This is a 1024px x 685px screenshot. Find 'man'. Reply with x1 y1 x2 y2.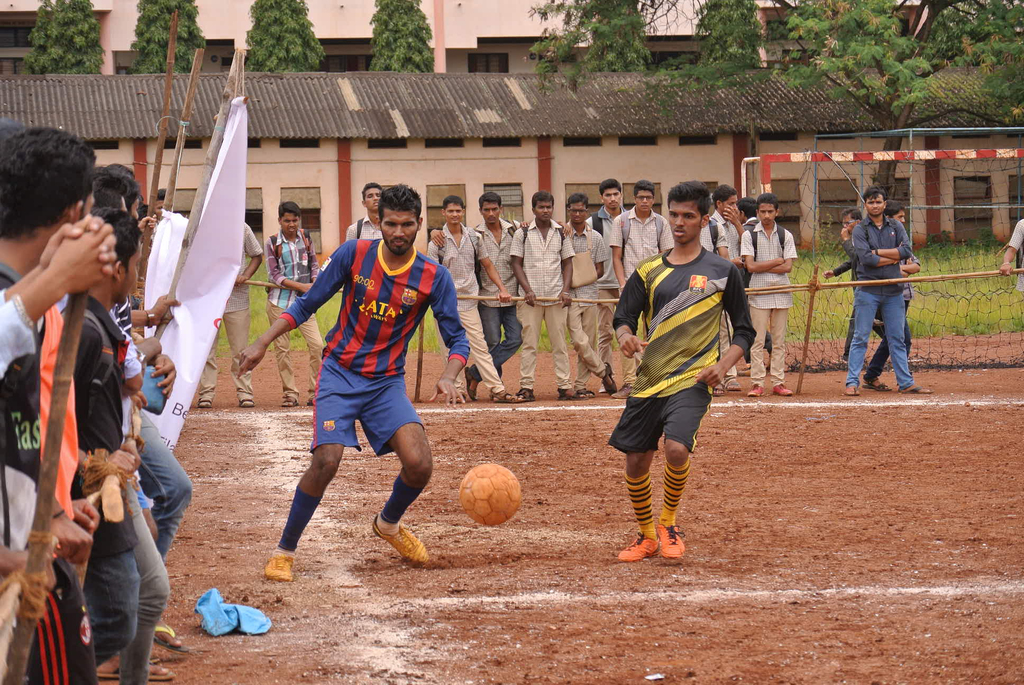
607 178 682 404.
